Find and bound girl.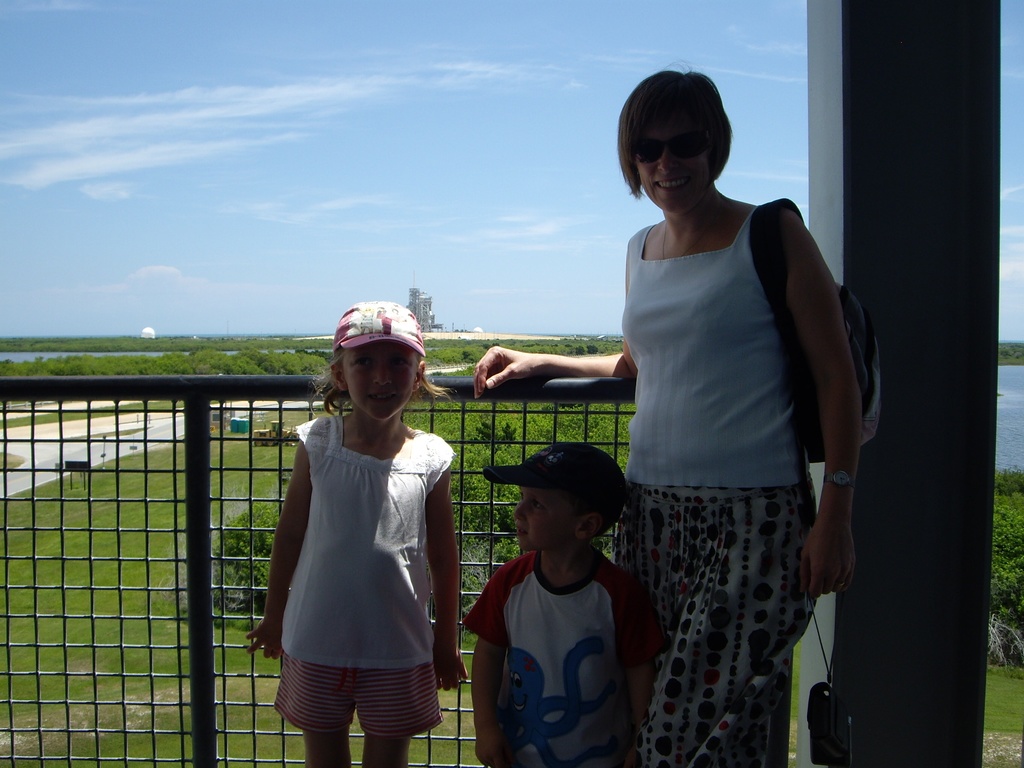
Bound: [248, 299, 468, 764].
